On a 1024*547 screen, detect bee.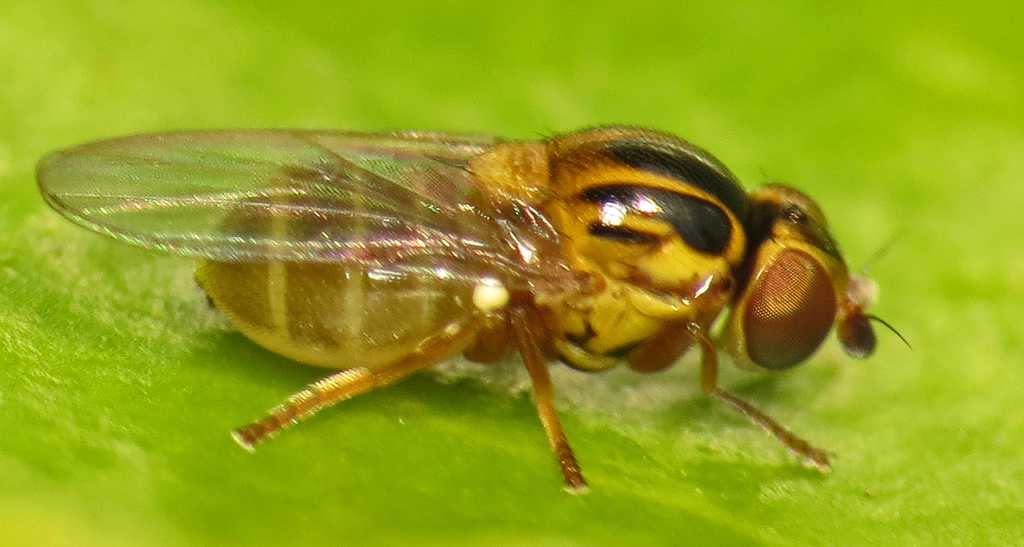
left=29, top=105, right=898, bottom=499.
